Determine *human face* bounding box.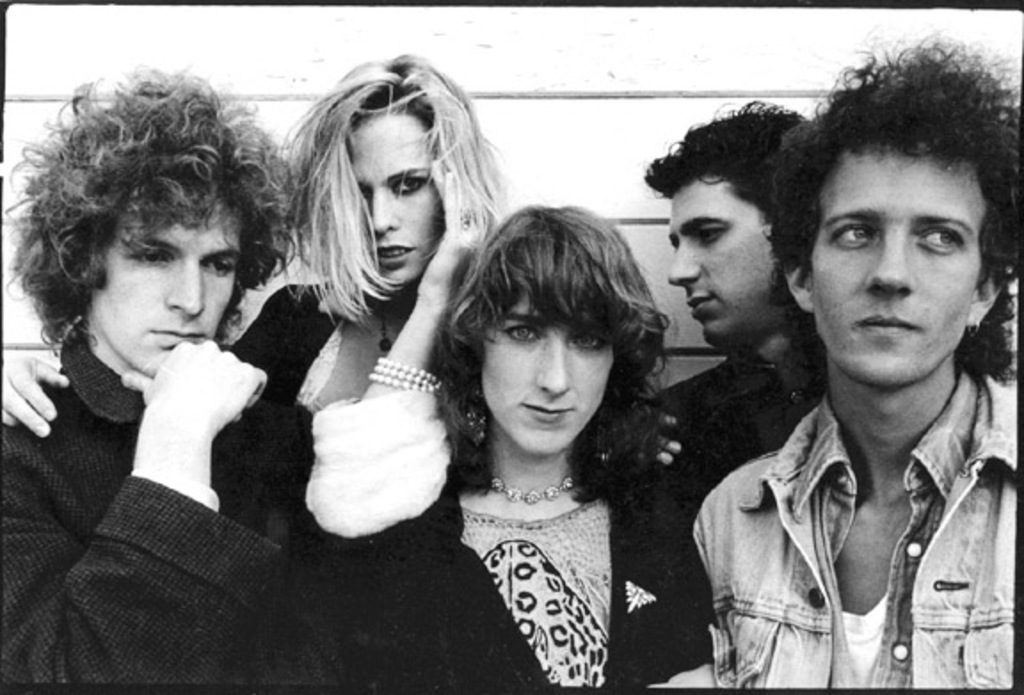
Determined: bbox(812, 123, 988, 391).
